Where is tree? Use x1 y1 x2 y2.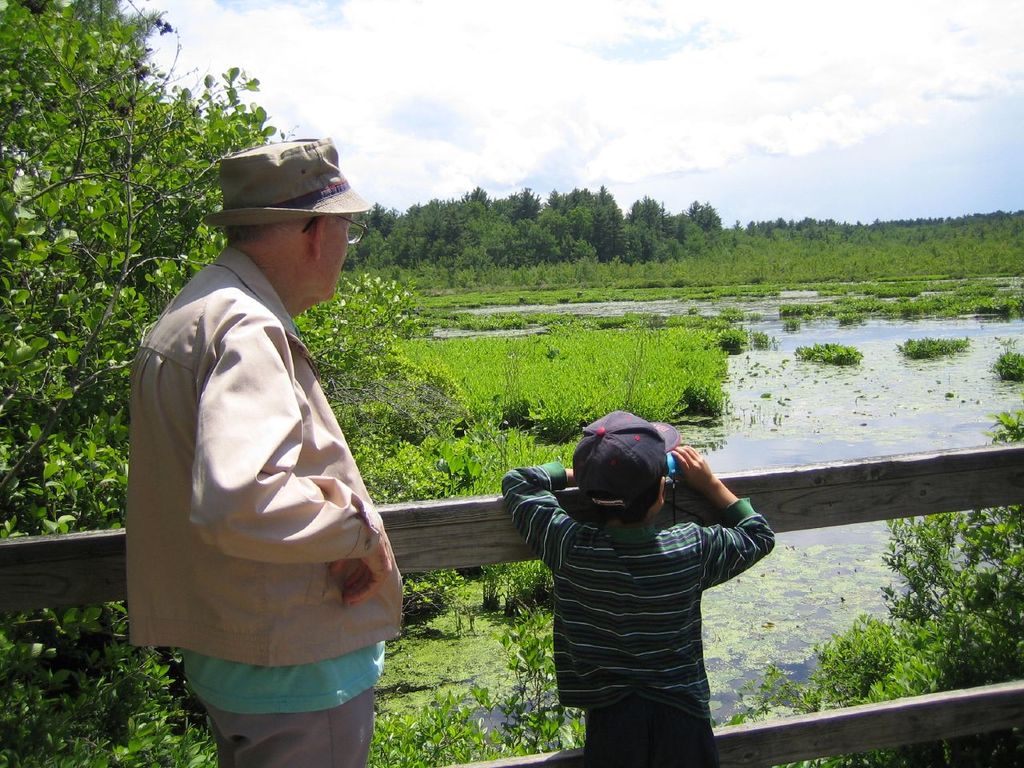
0 0 482 767.
